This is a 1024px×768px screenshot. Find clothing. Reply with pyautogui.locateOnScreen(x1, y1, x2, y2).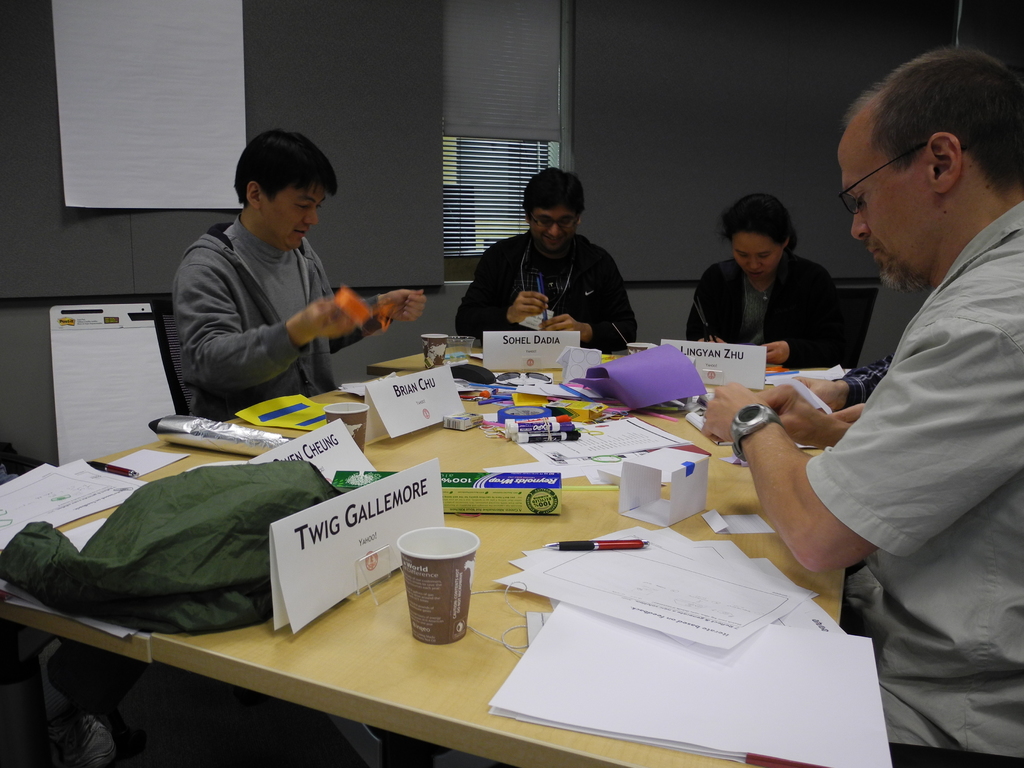
pyautogui.locateOnScreen(685, 257, 844, 365).
